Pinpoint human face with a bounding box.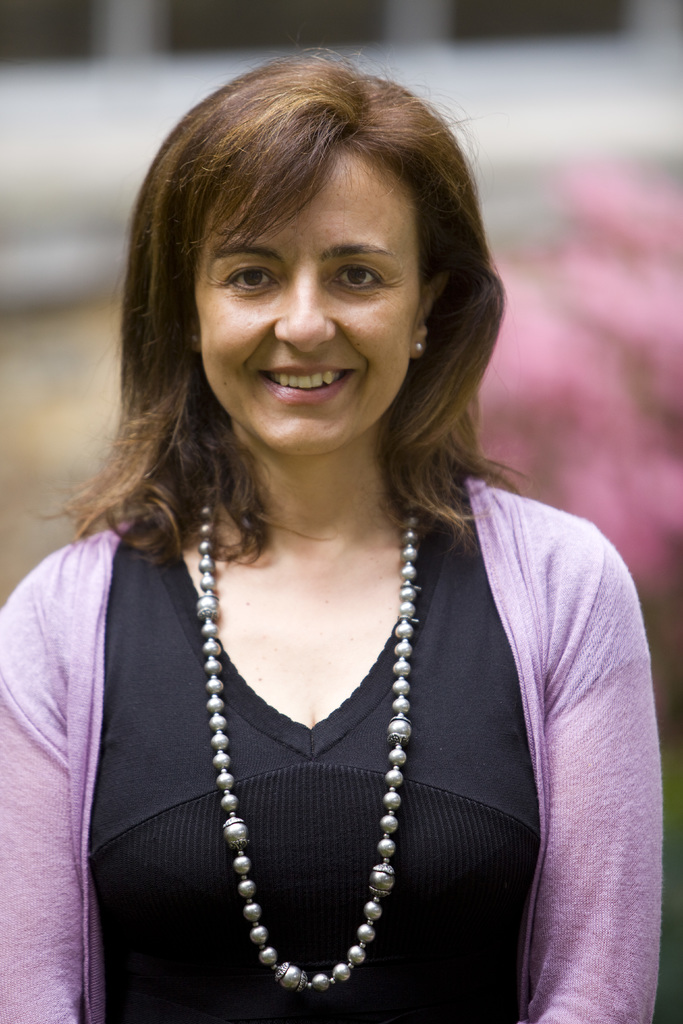
(193, 130, 422, 455).
